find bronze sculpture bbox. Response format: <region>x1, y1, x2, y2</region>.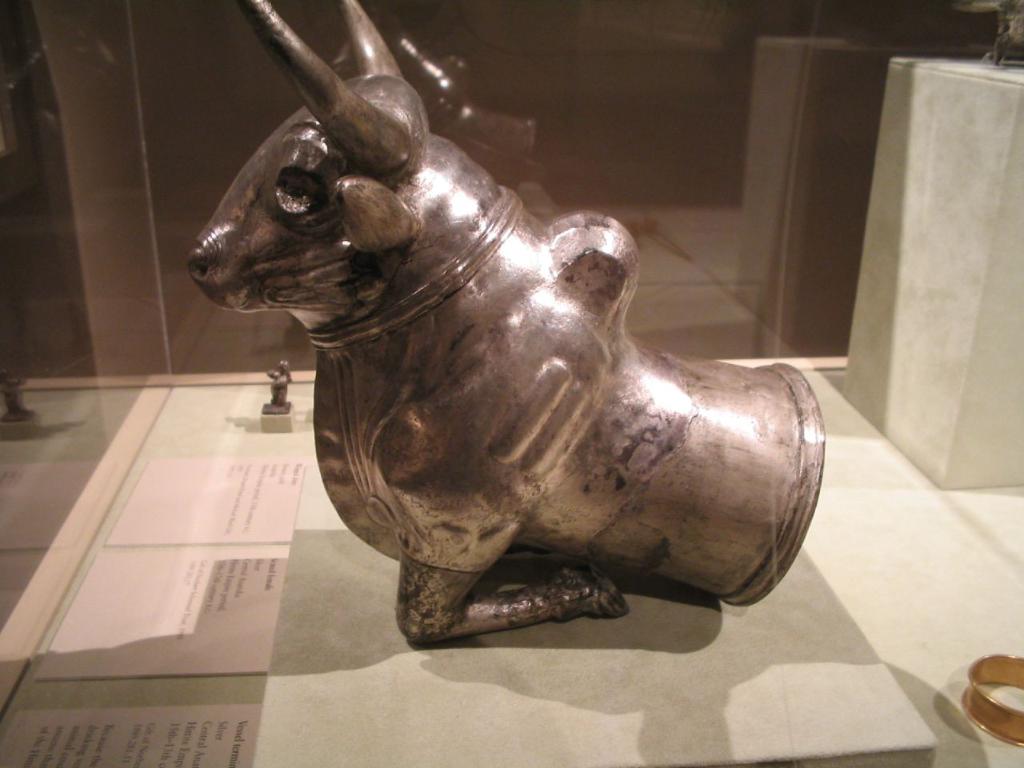
<region>186, 0, 829, 647</region>.
